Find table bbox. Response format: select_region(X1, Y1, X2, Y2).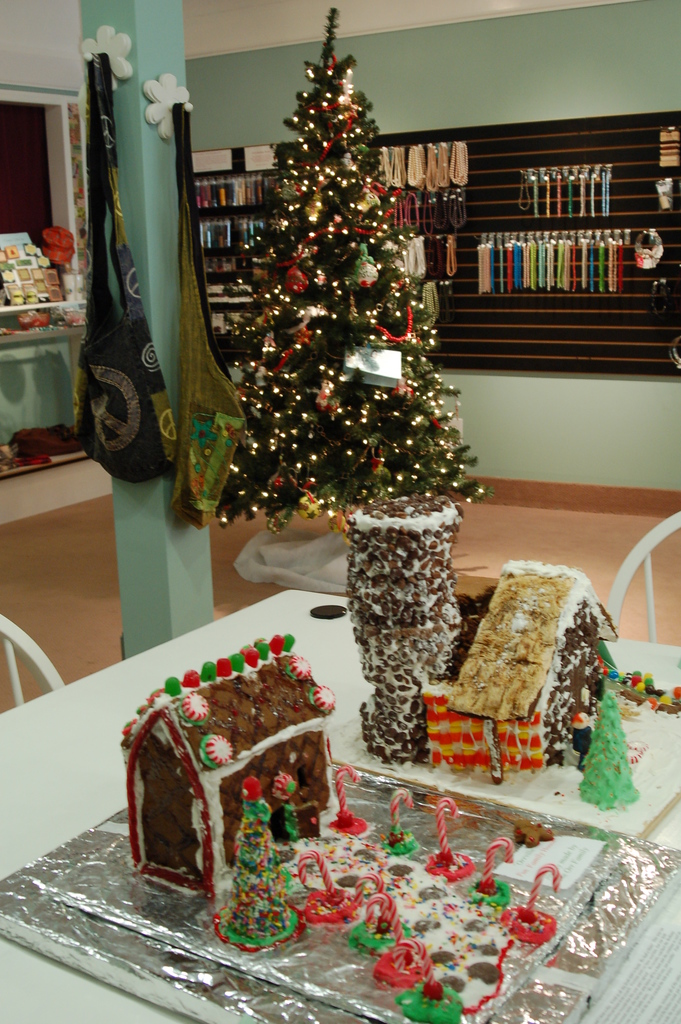
select_region(0, 565, 680, 1021).
